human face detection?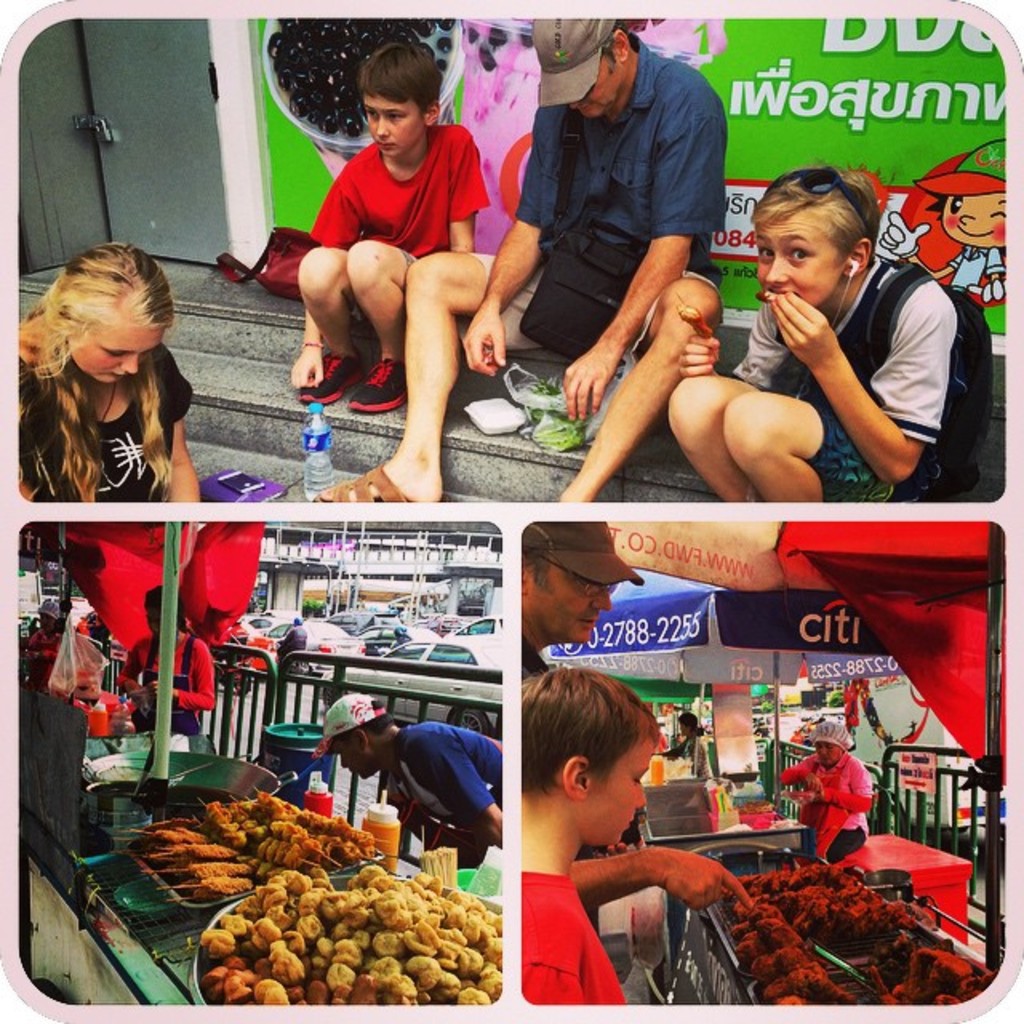
bbox=[536, 576, 613, 640]
